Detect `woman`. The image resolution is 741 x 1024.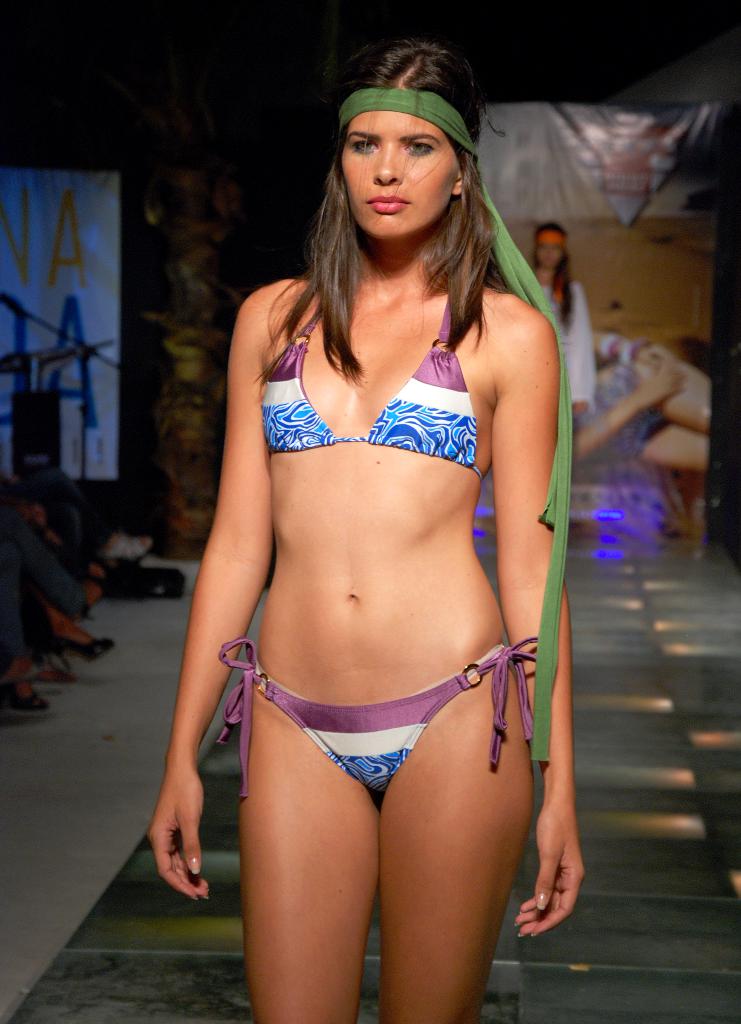
l=140, t=0, r=594, b=1023.
